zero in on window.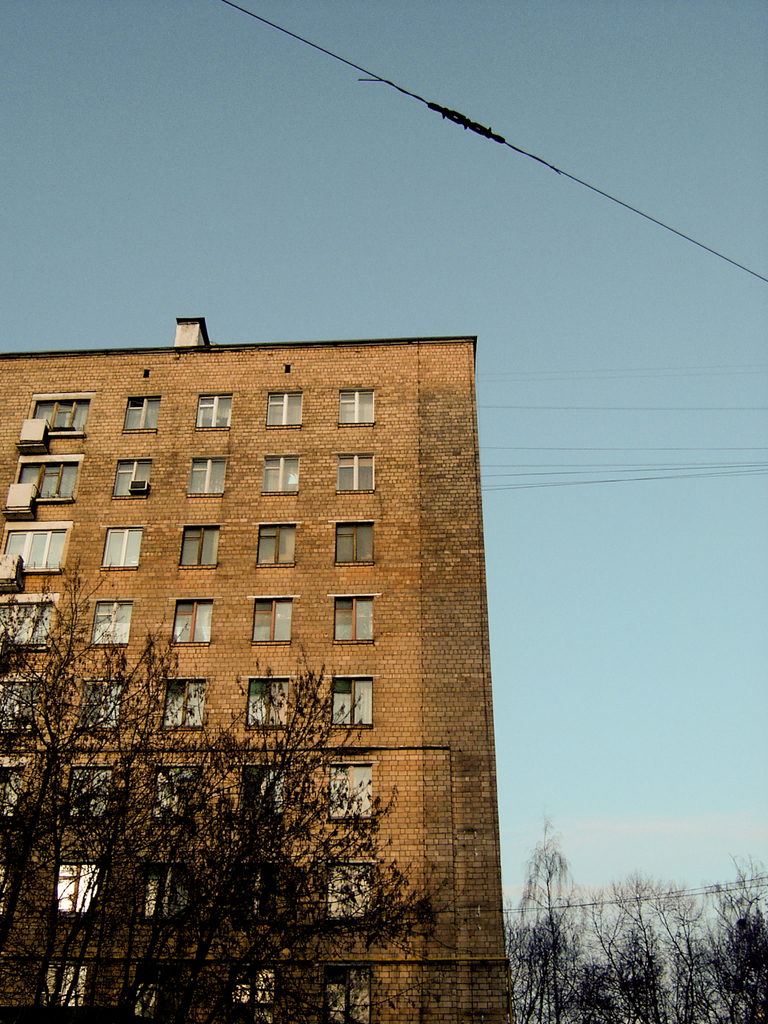
Zeroed in: box=[74, 676, 129, 725].
